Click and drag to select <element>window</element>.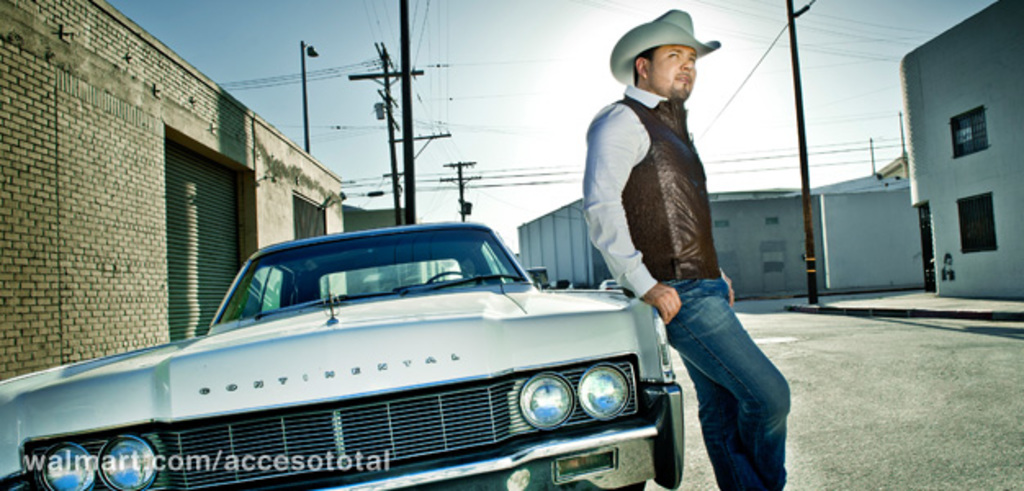
Selection: bbox(959, 193, 1001, 254).
